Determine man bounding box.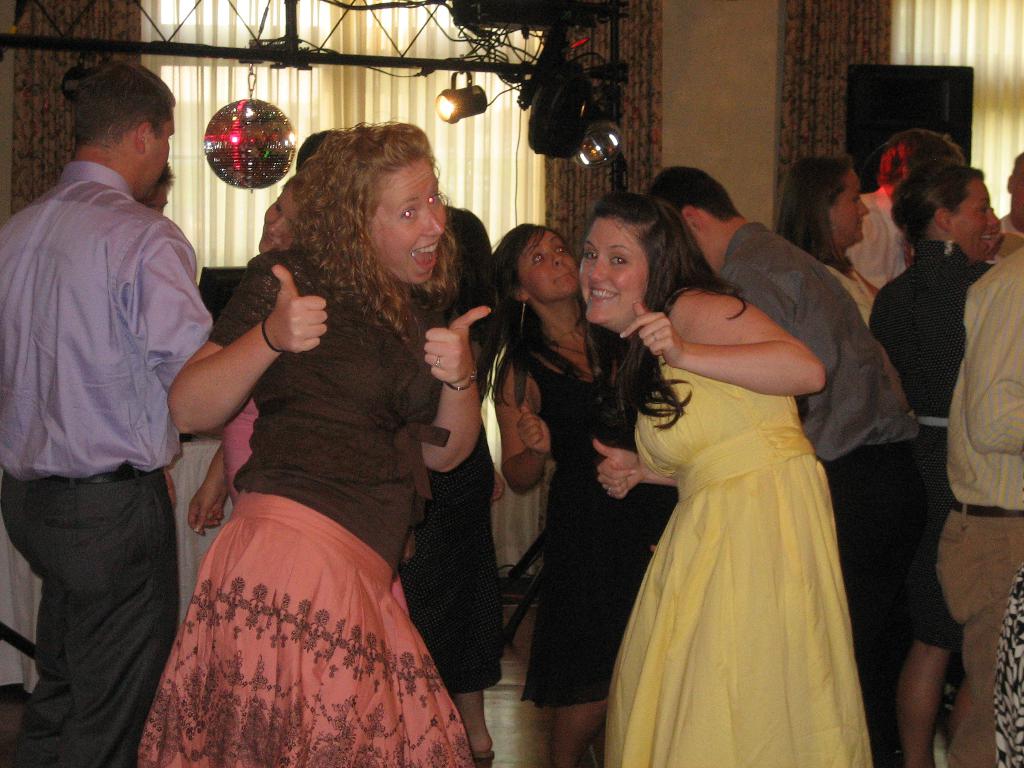
Determined: box=[940, 249, 1023, 767].
